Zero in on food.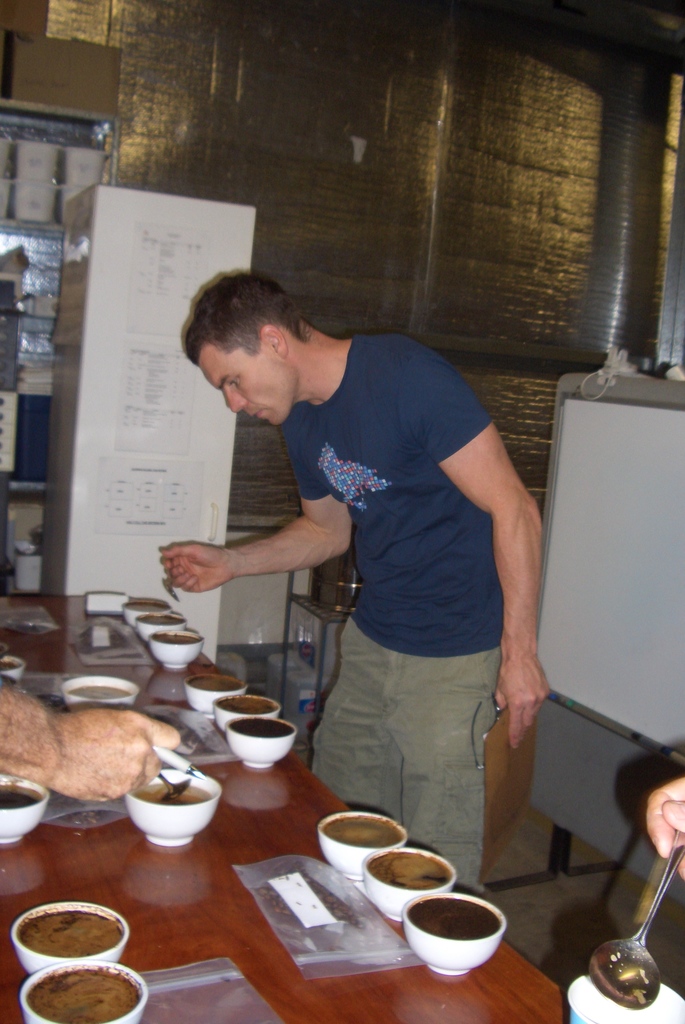
Zeroed in: [32, 977, 142, 1023].
